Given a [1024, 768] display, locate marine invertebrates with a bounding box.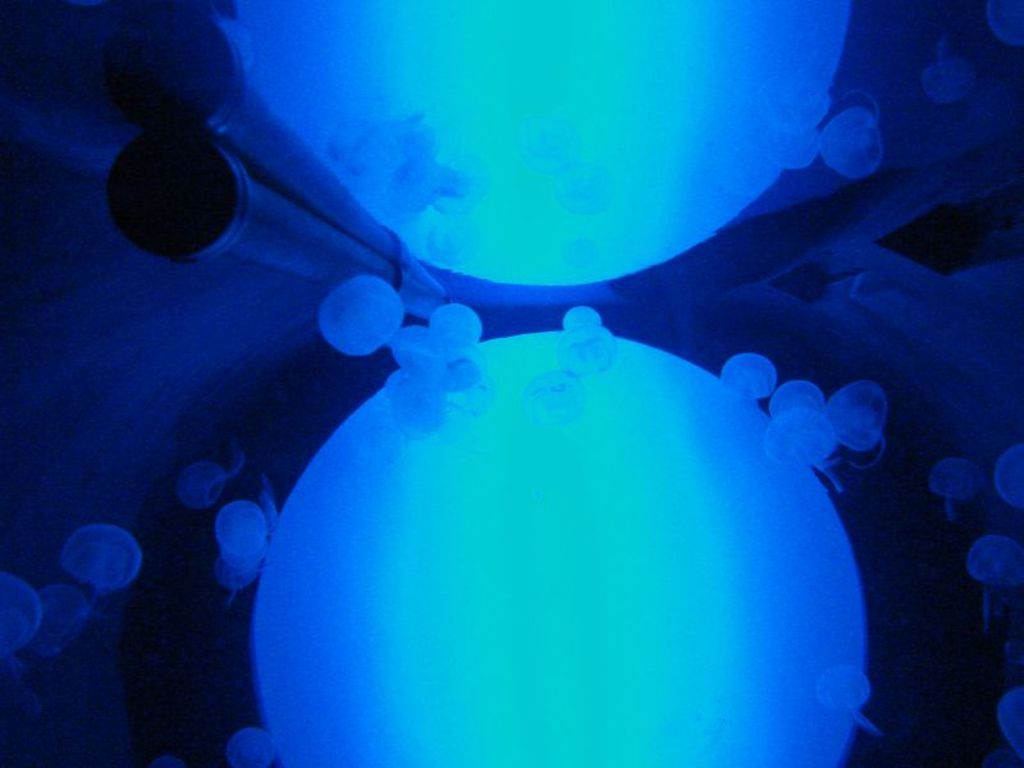
Located: box(982, 0, 1023, 65).
